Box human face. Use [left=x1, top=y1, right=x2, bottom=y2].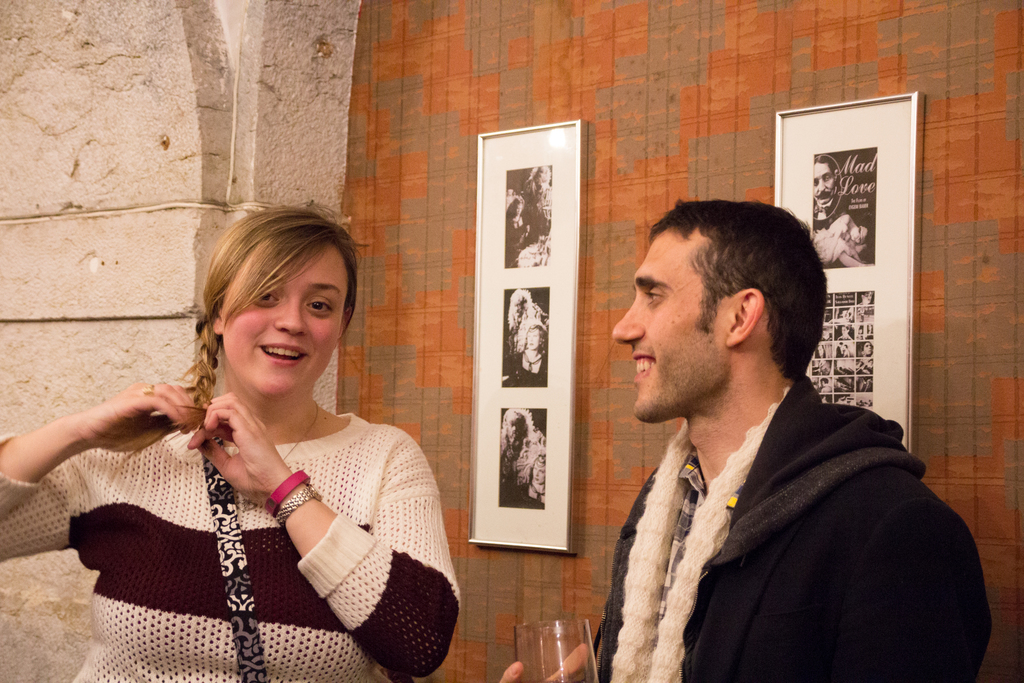
[left=524, top=325, right=539, bottom=350].
